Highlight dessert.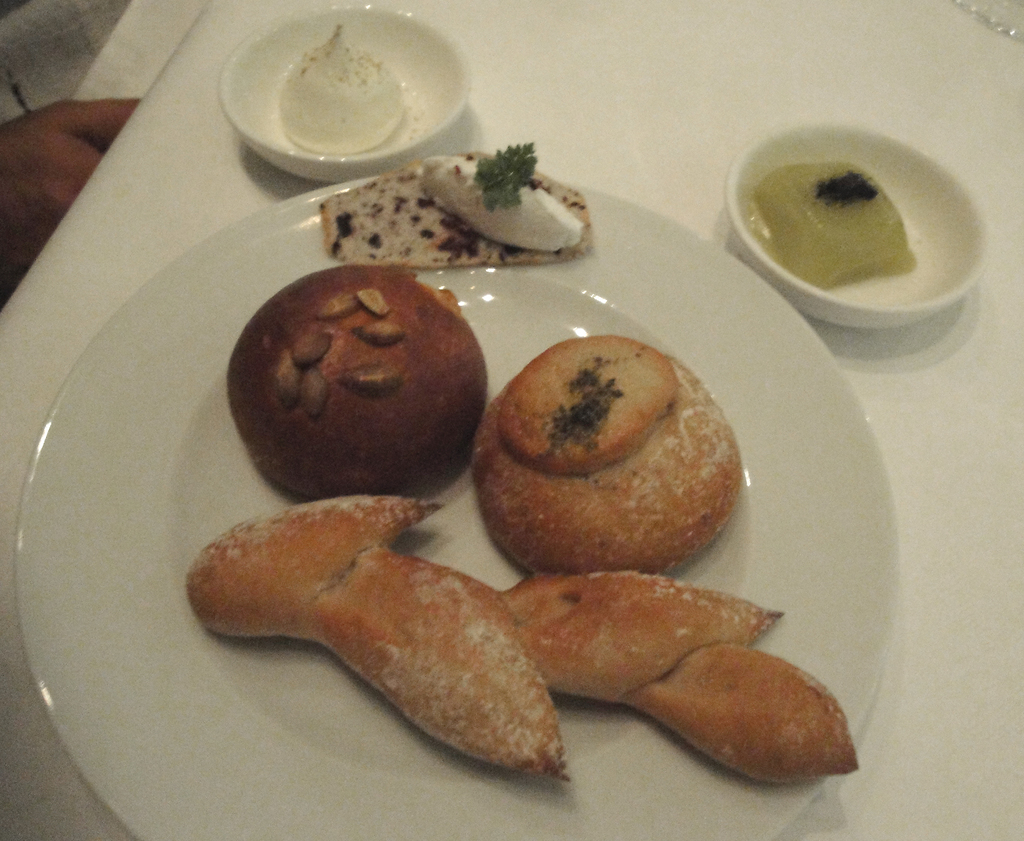
Highlighted region: <region>244, 295, 484, 545</region>.
